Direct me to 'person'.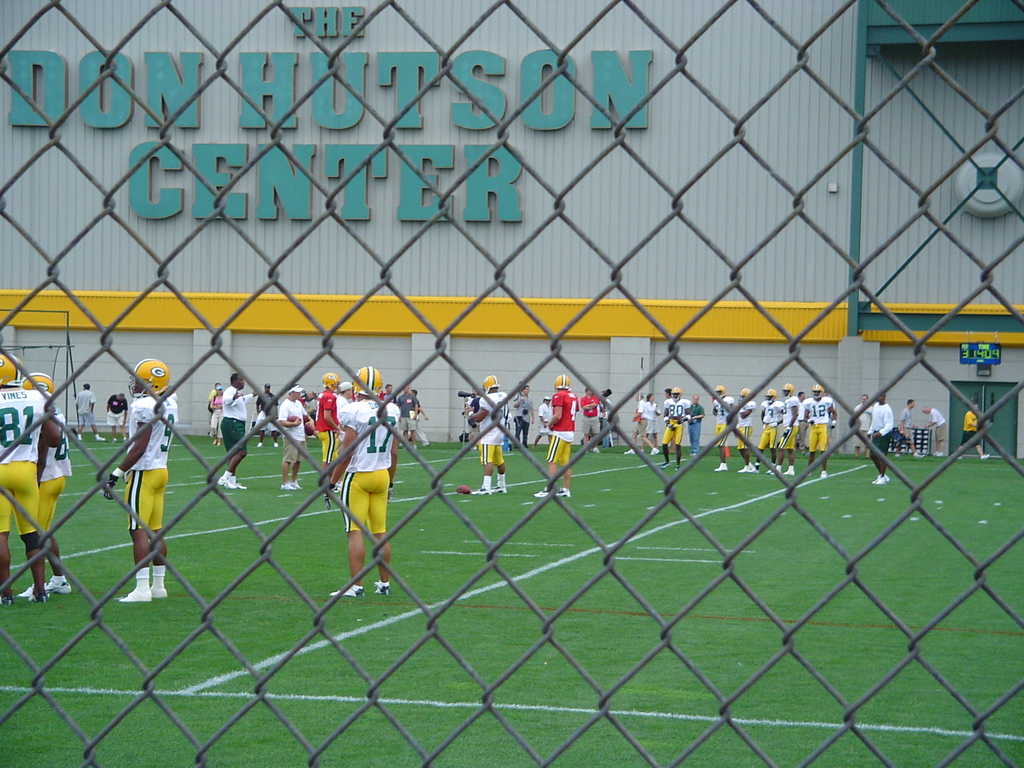
Direction: Rect(211, 387, 221, 444).
